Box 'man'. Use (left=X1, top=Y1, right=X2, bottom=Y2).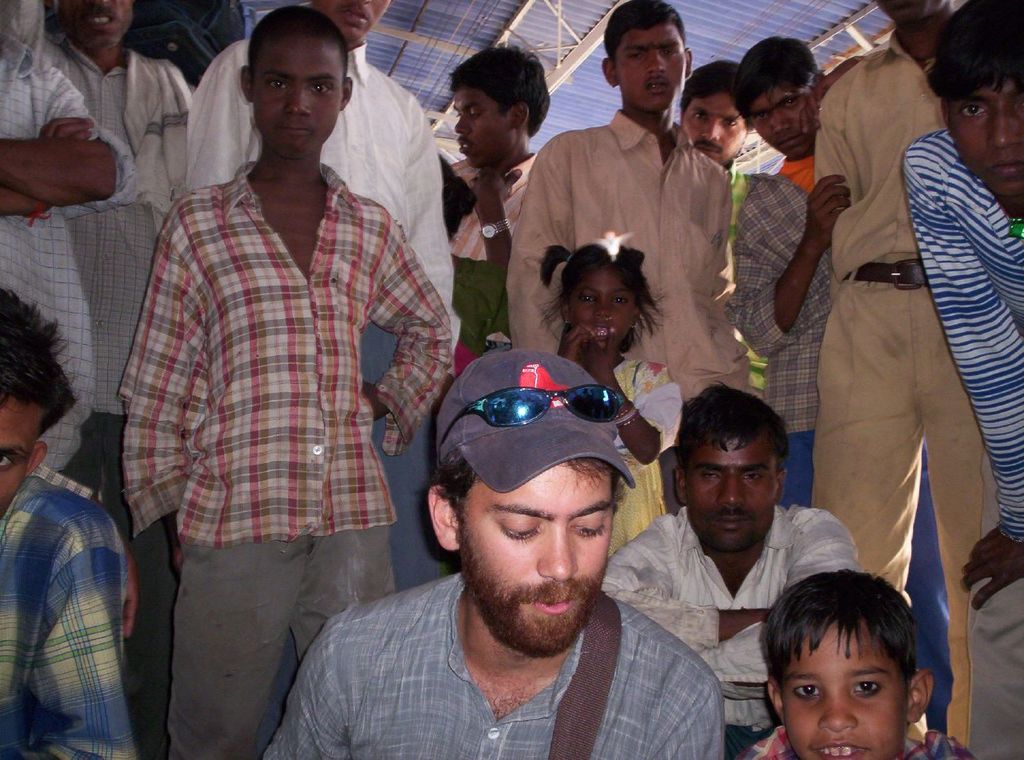
(left=599, top=378, right=863, bottom=759).
